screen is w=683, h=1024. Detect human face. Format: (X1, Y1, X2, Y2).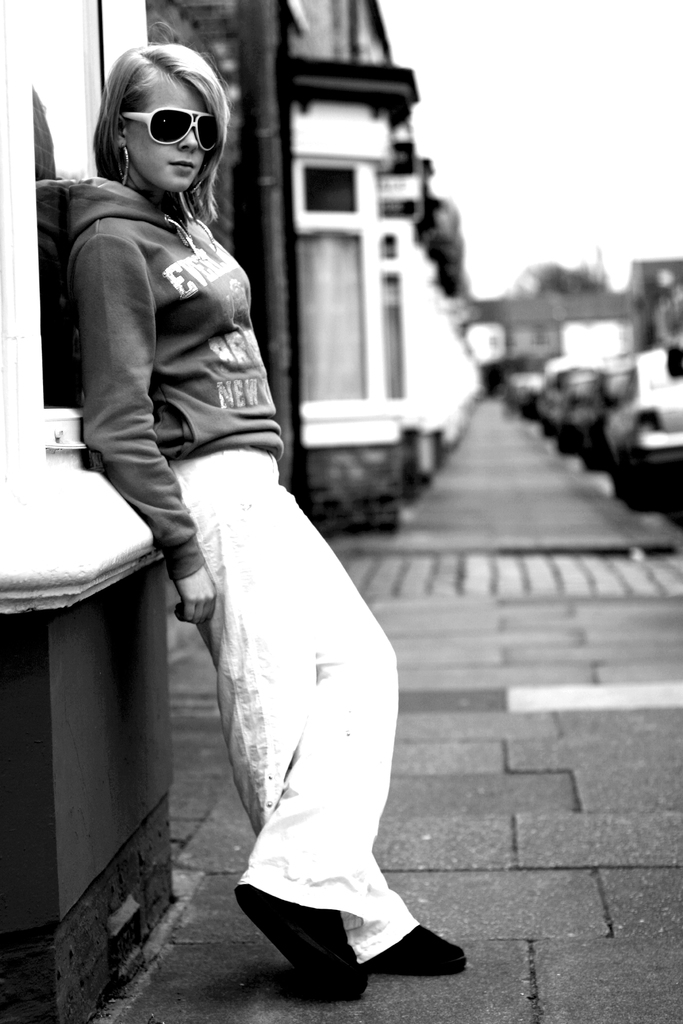
(130, 78, 209, 202).
